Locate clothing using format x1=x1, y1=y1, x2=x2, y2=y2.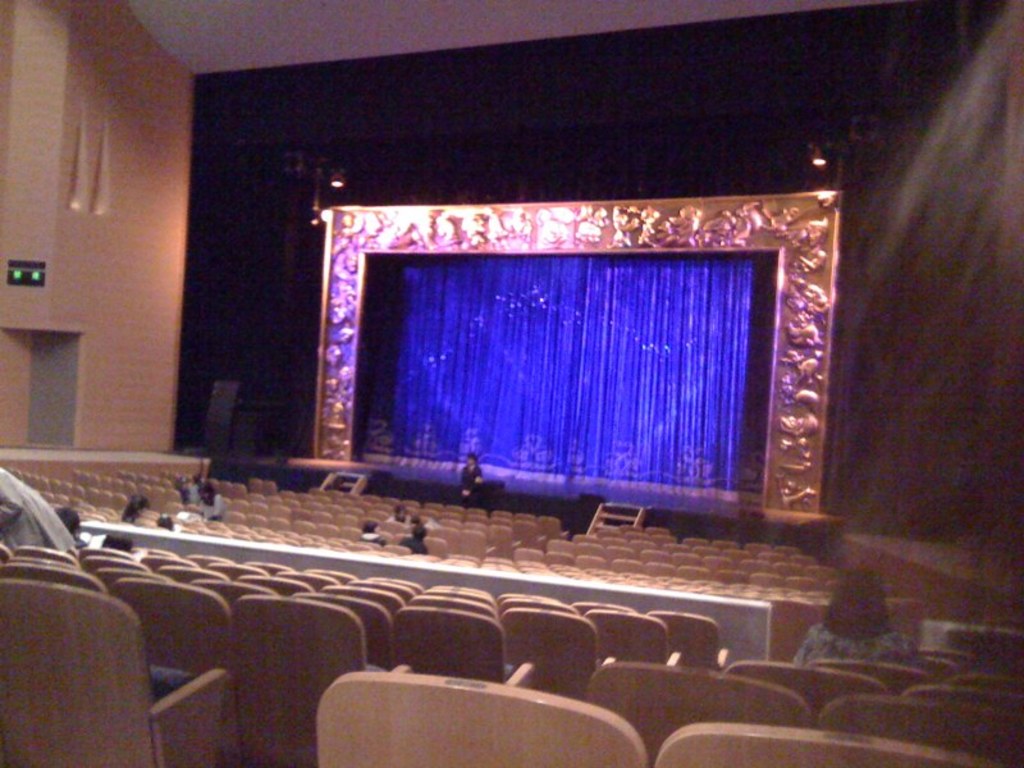
x1=360, y1=532, x2=383, y2=548.
